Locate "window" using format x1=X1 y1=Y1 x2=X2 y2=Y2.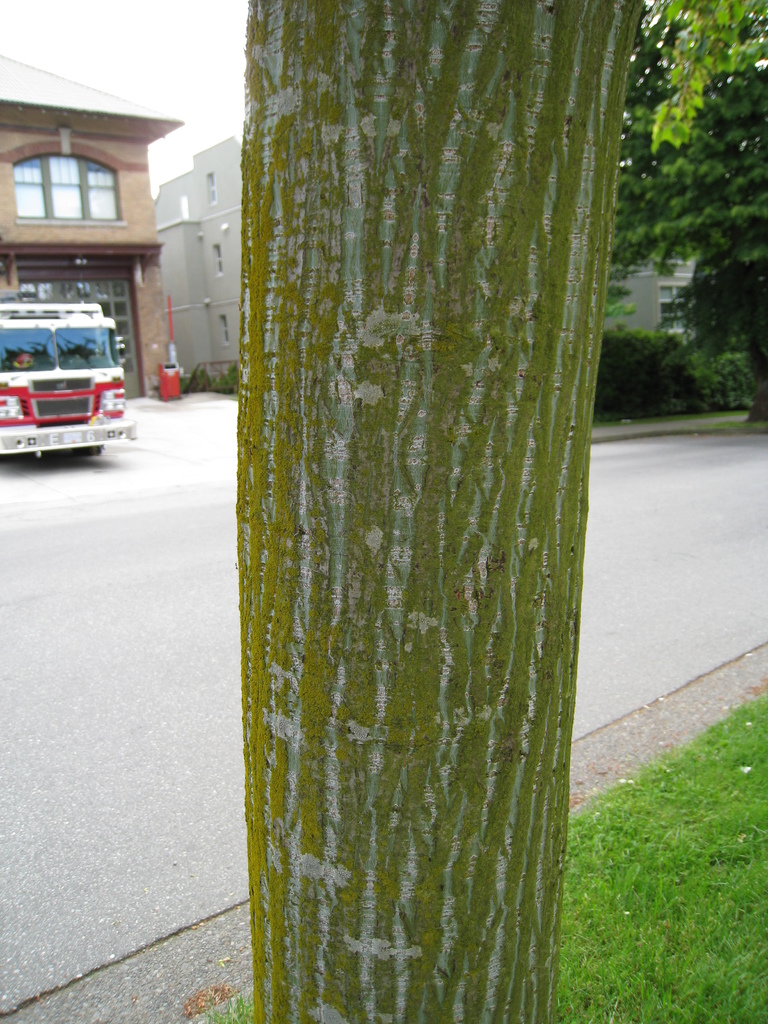
x1=21 y1=126 x2=126 y2=220.
